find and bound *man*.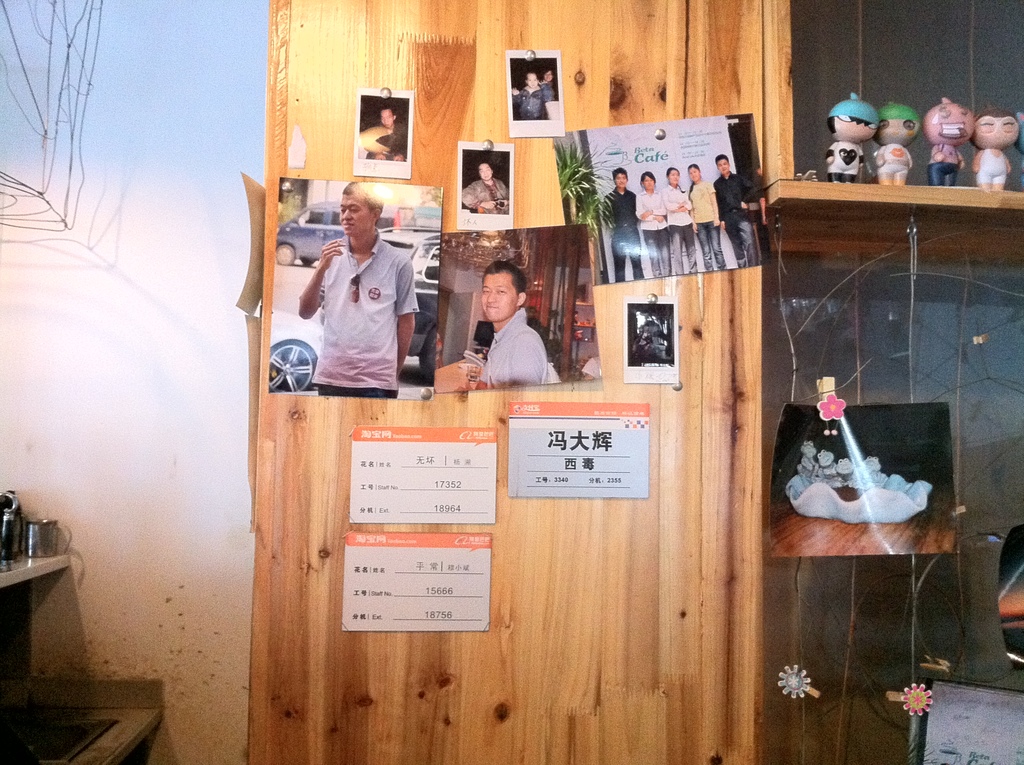
Bound: 464/254/559/383.
